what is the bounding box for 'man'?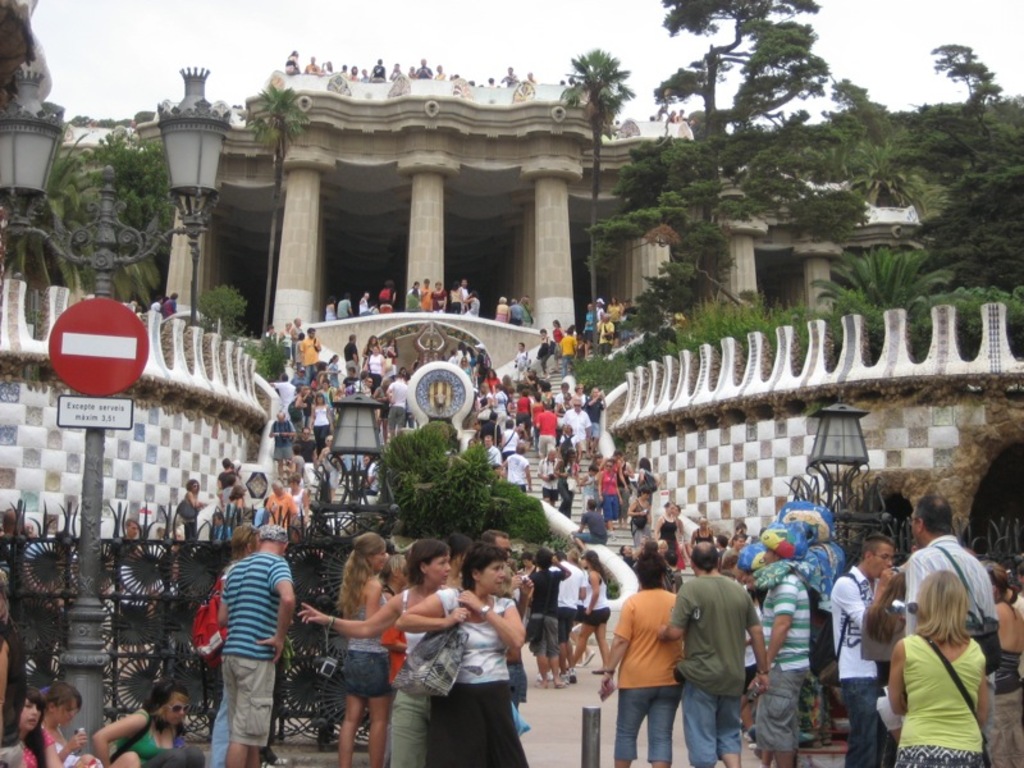
(x1=754, y1=515, x2=820, y2=767).
